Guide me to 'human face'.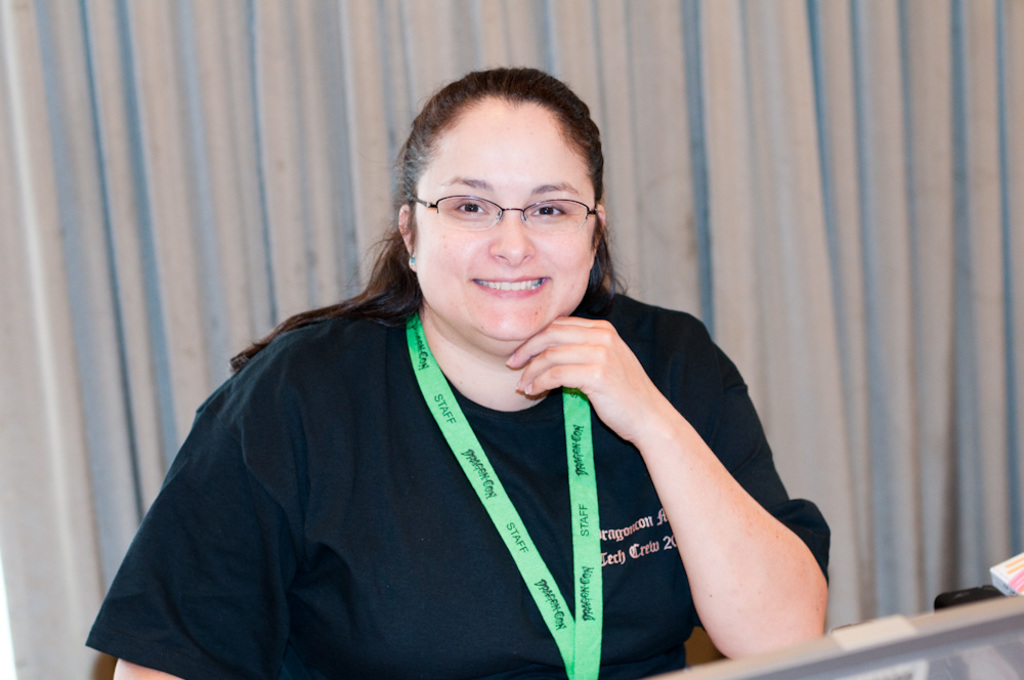
Guidance: left=418, top=100, right=595, bottom=341.
